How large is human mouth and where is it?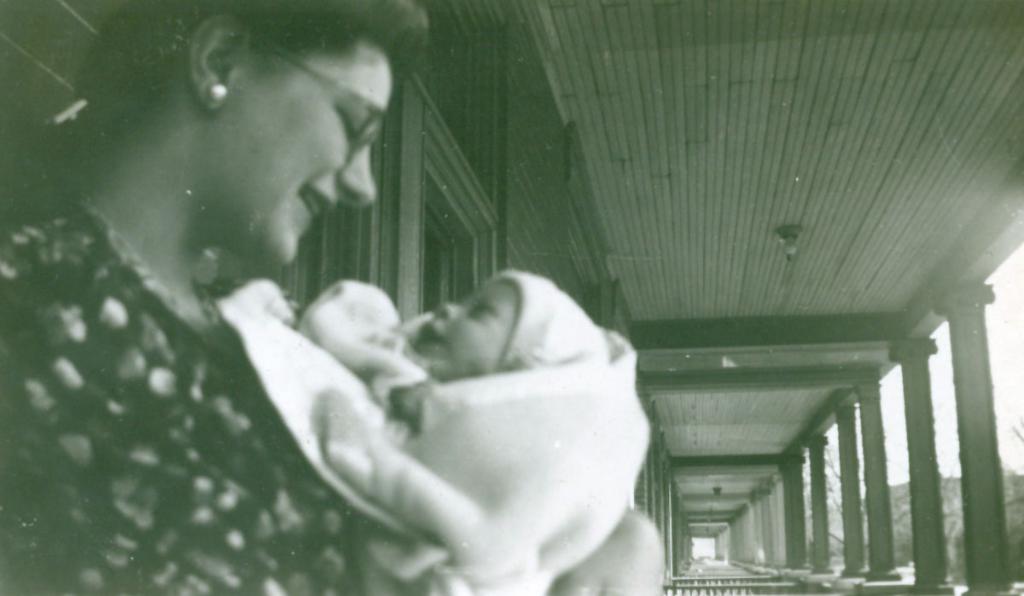
Bounding box: rect(296, 183, 339, 230).
